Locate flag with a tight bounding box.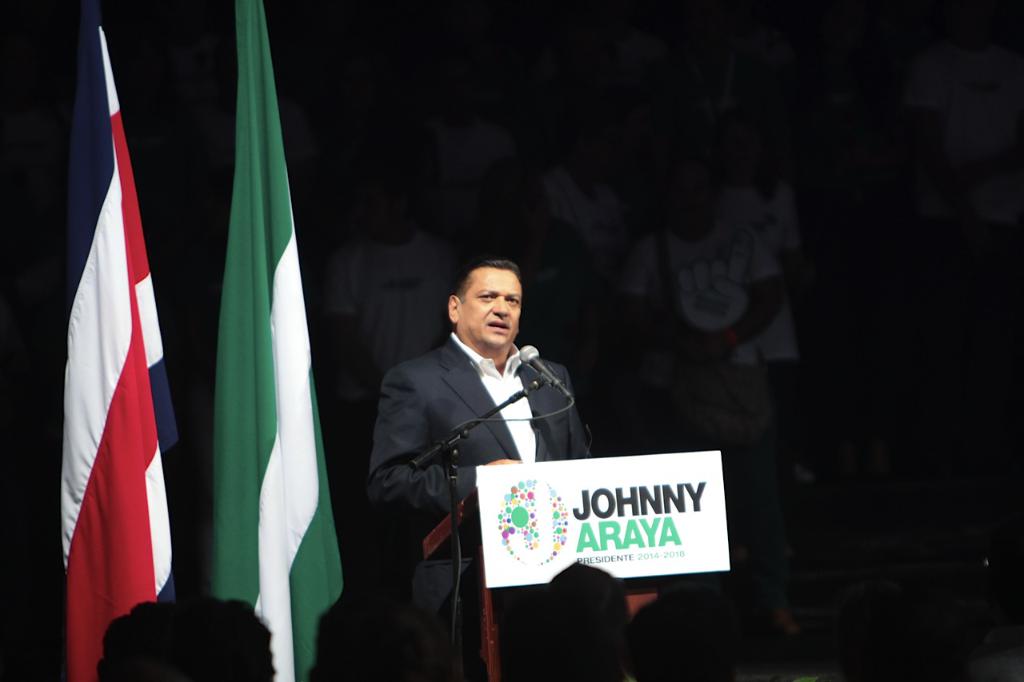
(206, 0, 355, 681).
